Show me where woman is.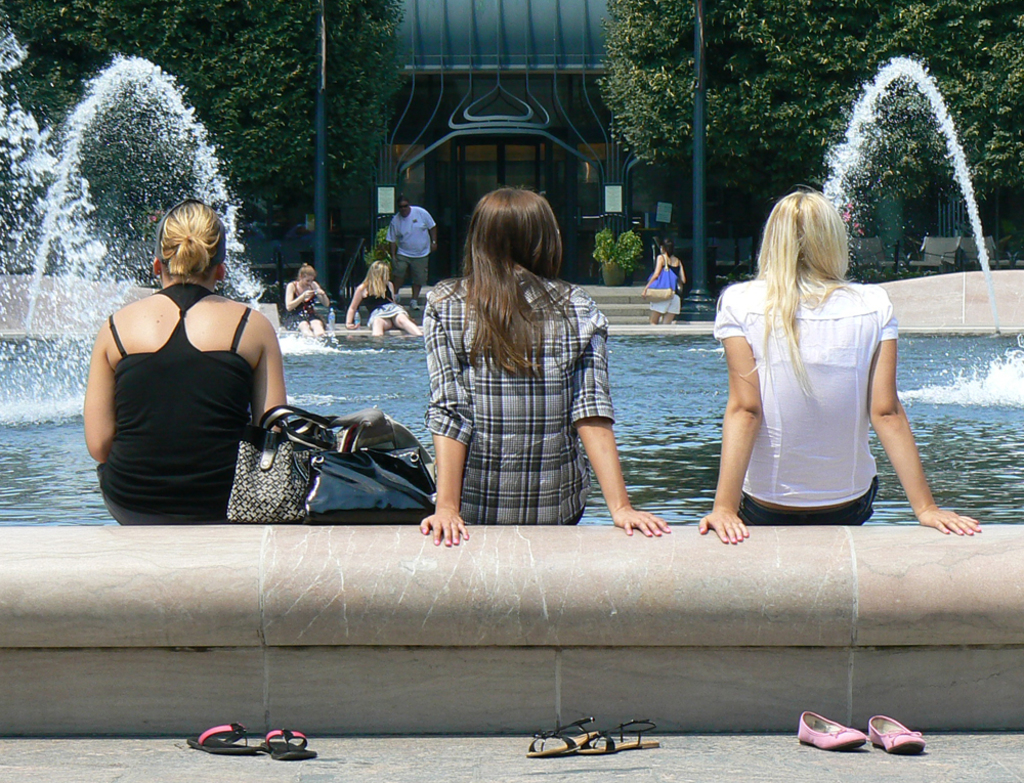
woman is at x1=343, y1=261, x2=421, y2=341.
